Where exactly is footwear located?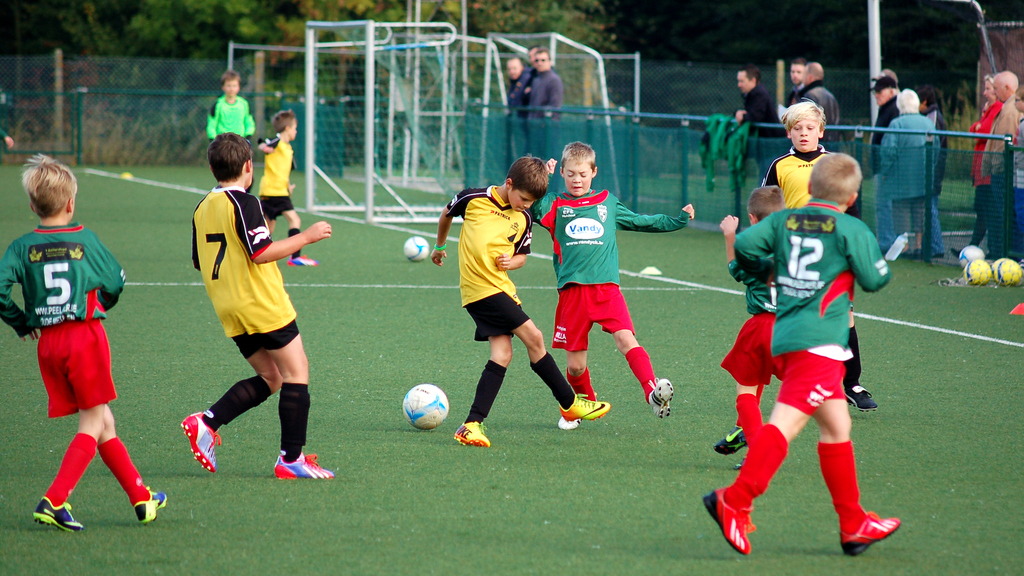
Its bounding box is left=32, top=490, right=87, bottom=534.
